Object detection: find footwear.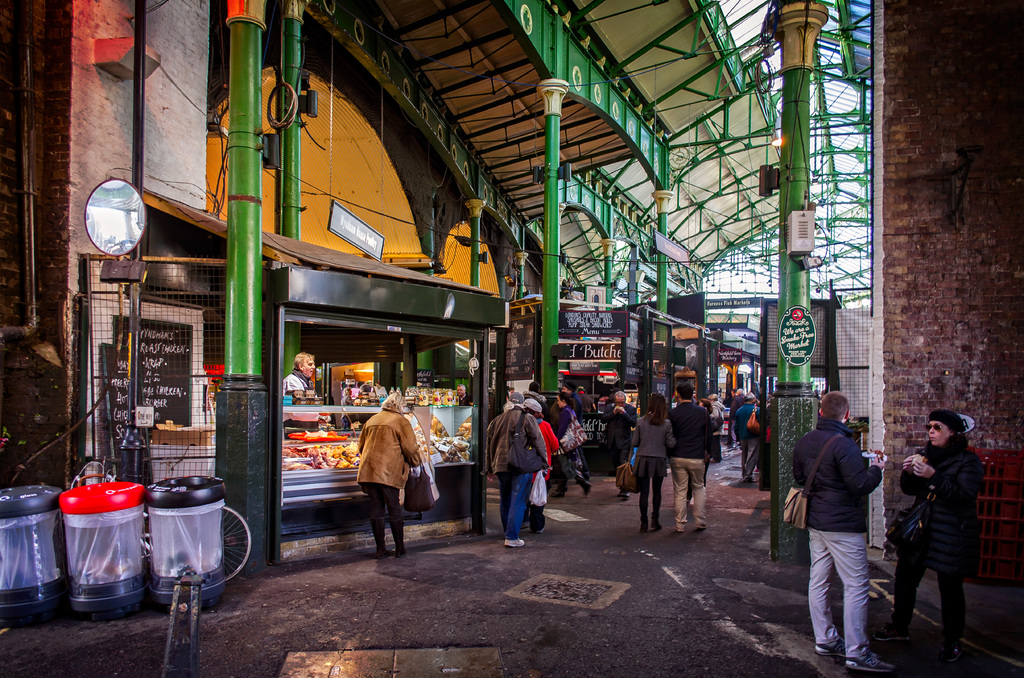
left=611, top=482, right=621, bottom=496.
